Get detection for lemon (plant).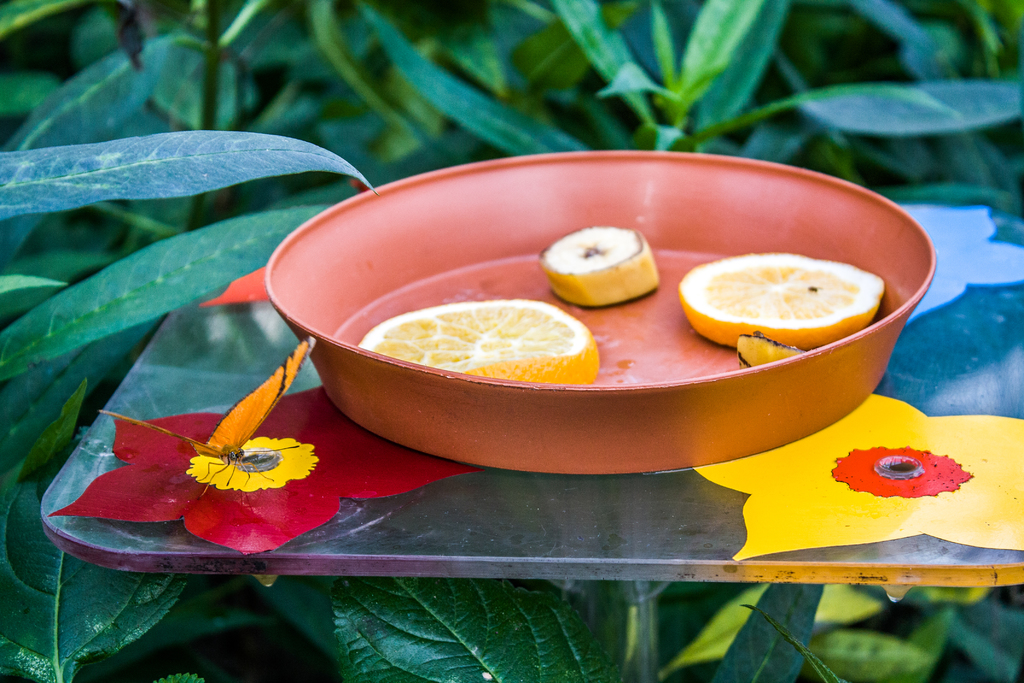
Detection: rect(540, 225, 662, 301).
